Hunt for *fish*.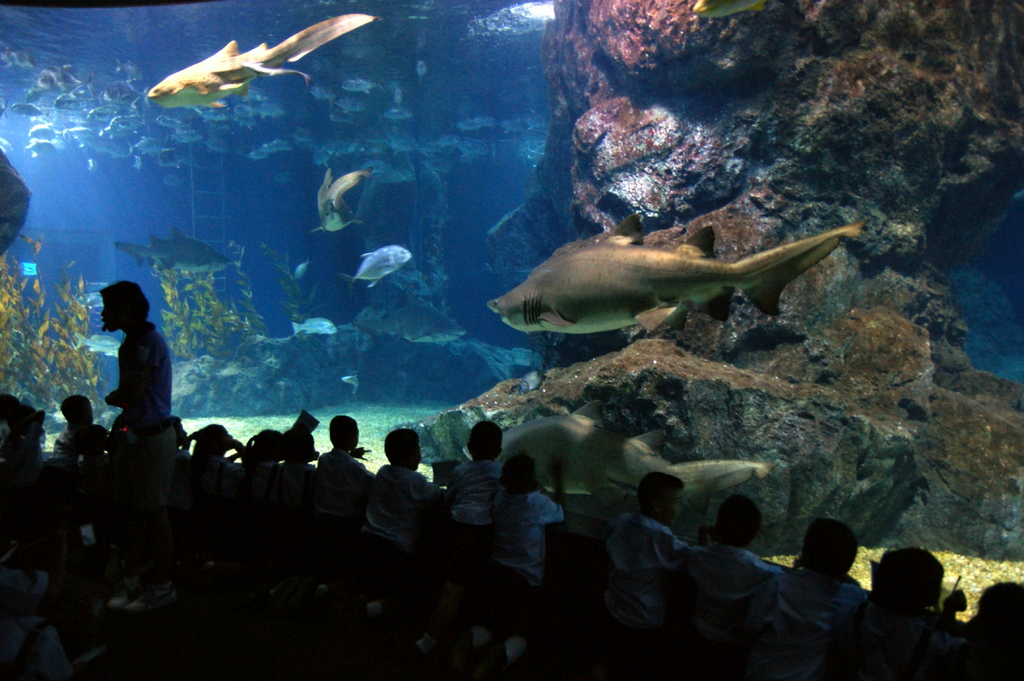
Hunted down at x1=339 y1=373 x2=356 y2=392.
